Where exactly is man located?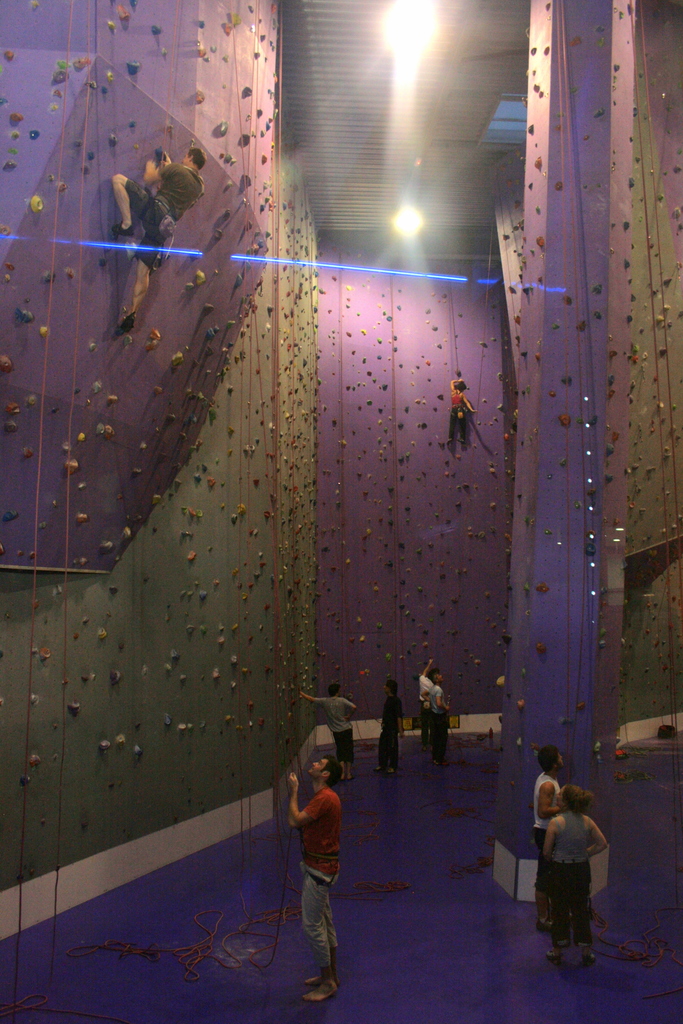
Its bounding box is (110, 145, 205, 332).
